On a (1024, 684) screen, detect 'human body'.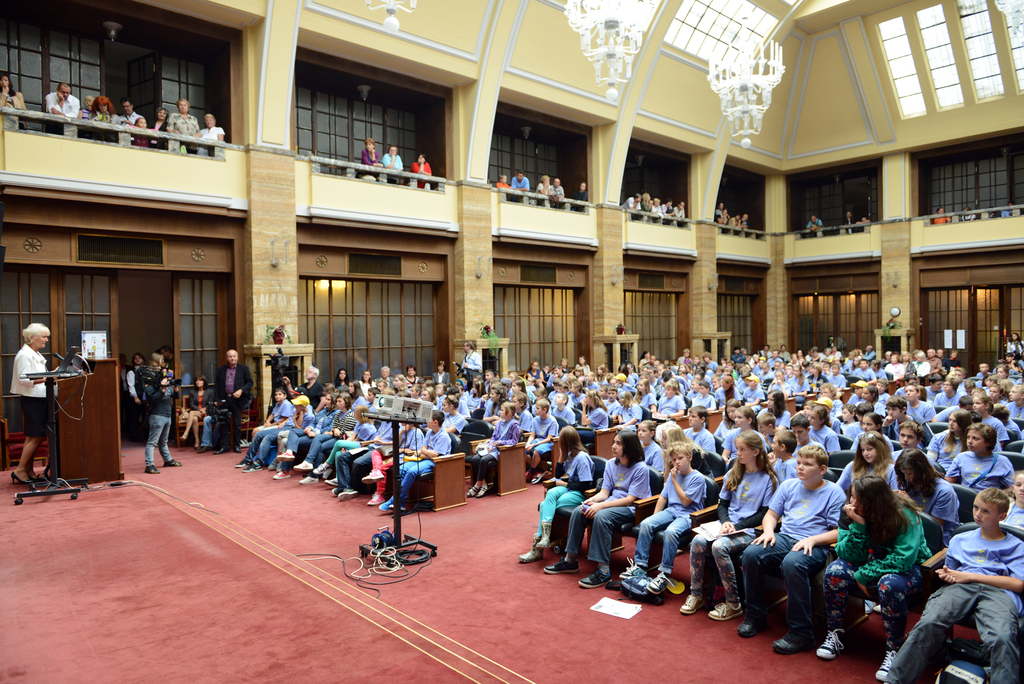
Rect(481, 323, 508, 372).
